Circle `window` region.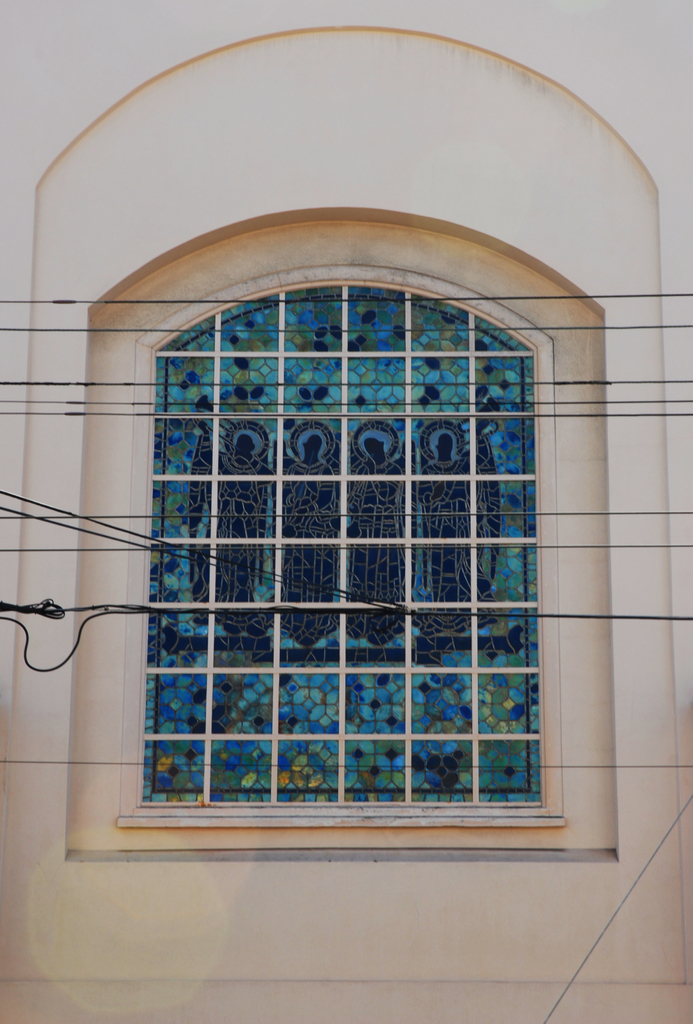
Region: region(112, 279, 564, 829).
